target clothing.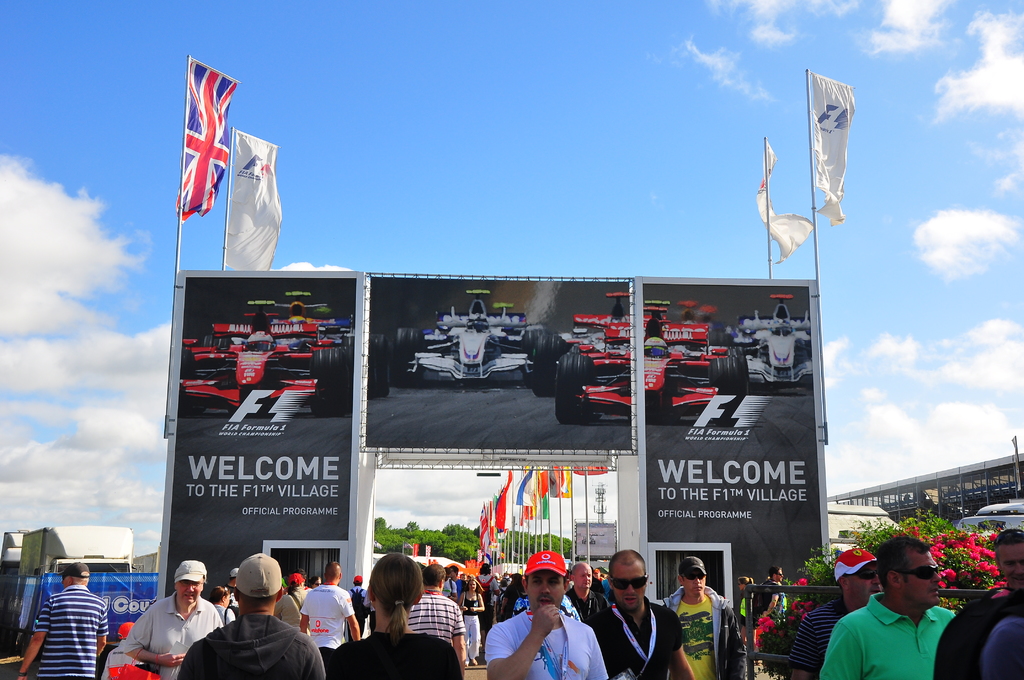
Target region: <box>819,591,951,679</box>.
